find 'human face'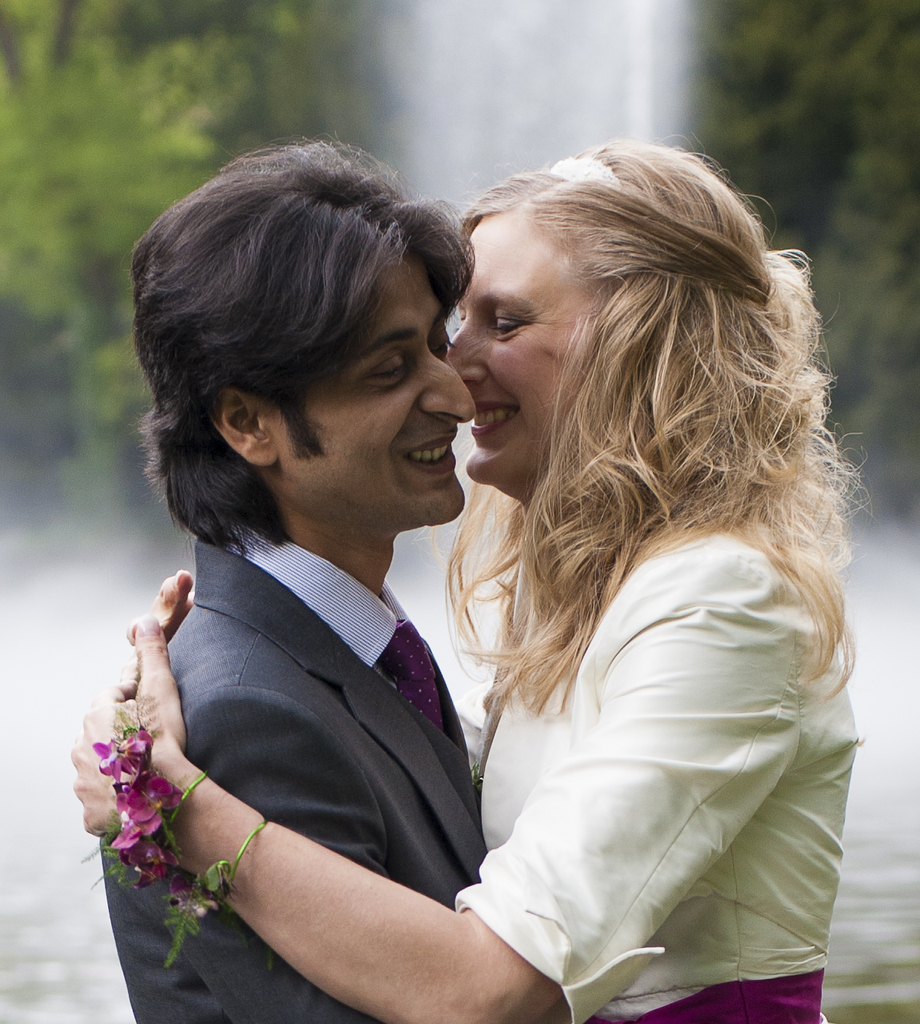
BBox(282, 249, 475, 528)
